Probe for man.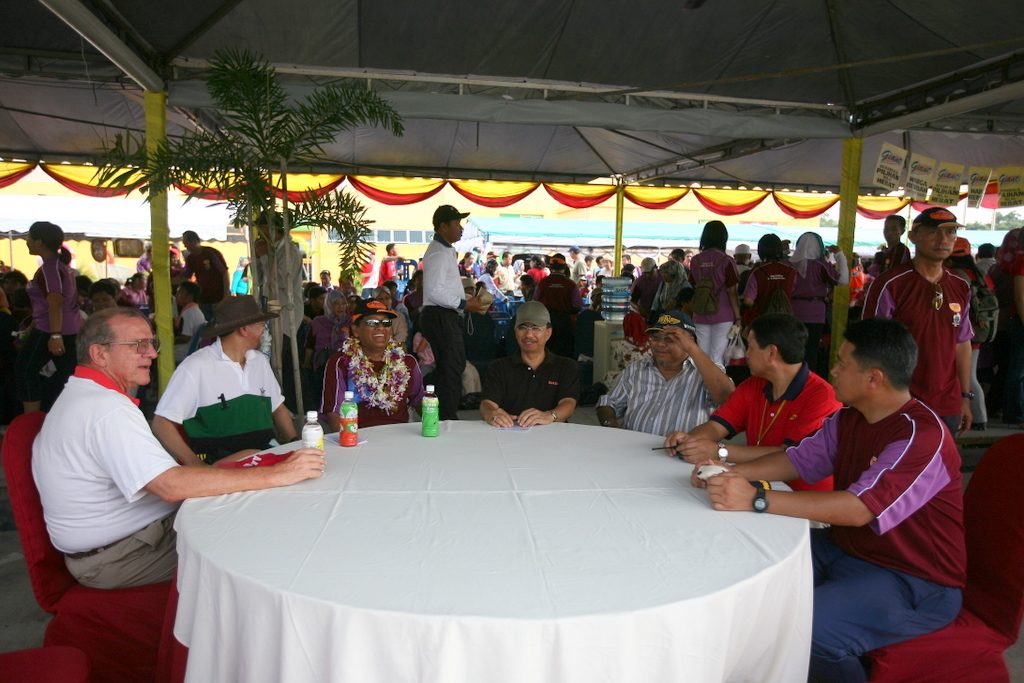
Probe result: locate(478, 300, 579, 429).
